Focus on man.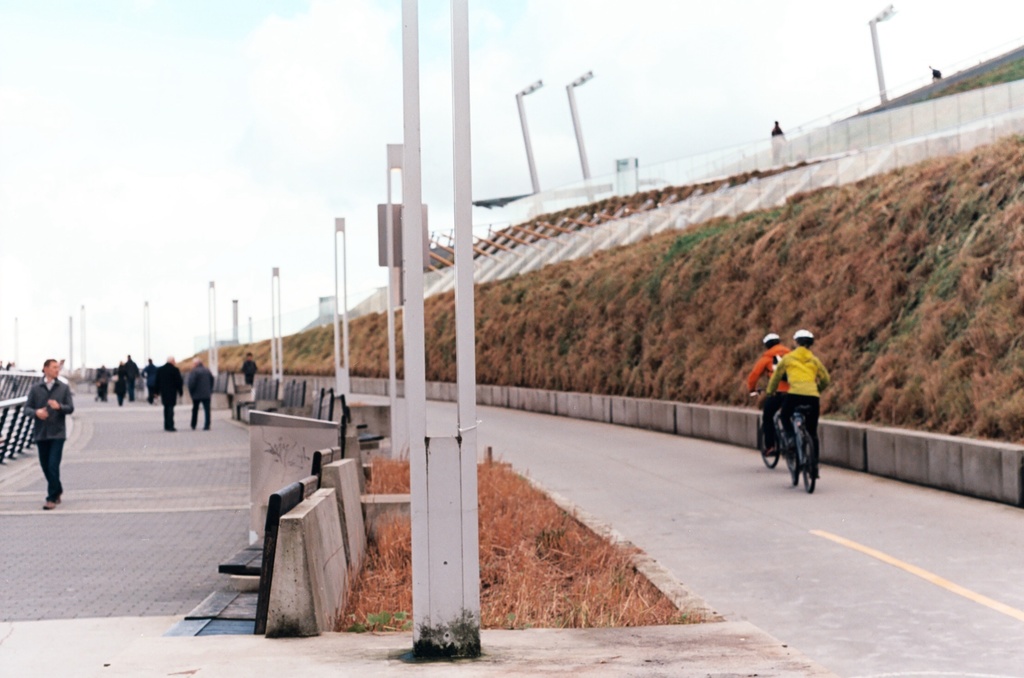
Focused at crop(239, 352, 260, 385).
